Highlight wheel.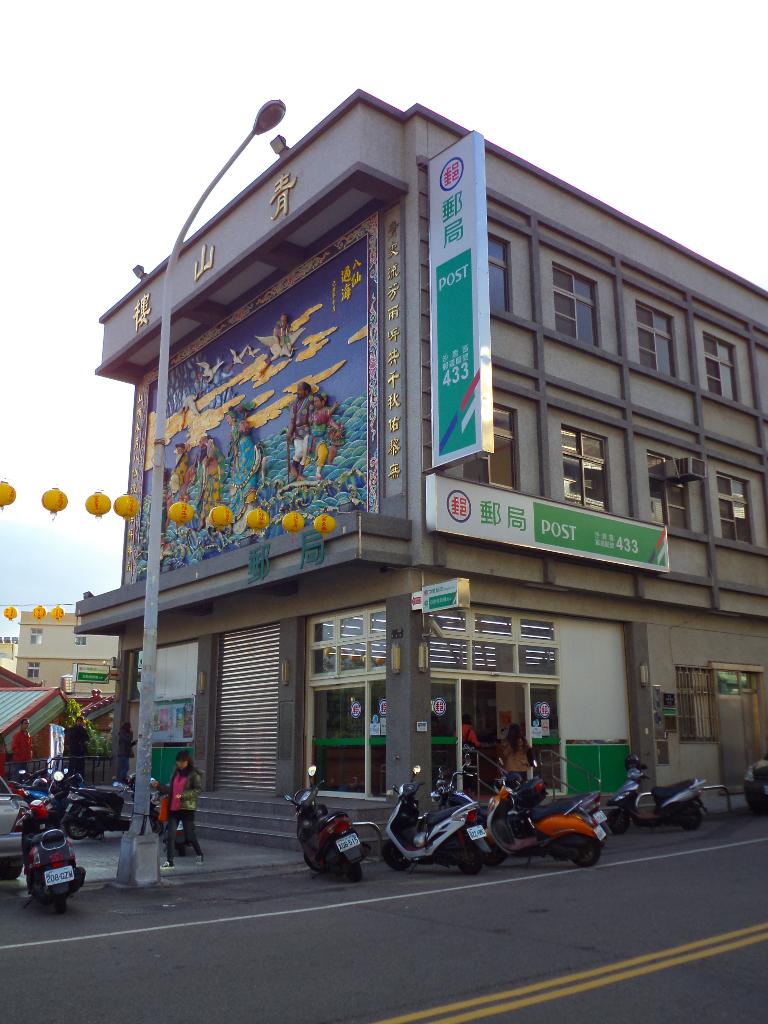
Highlighted region: BBox(338, 847, 369, 886).
